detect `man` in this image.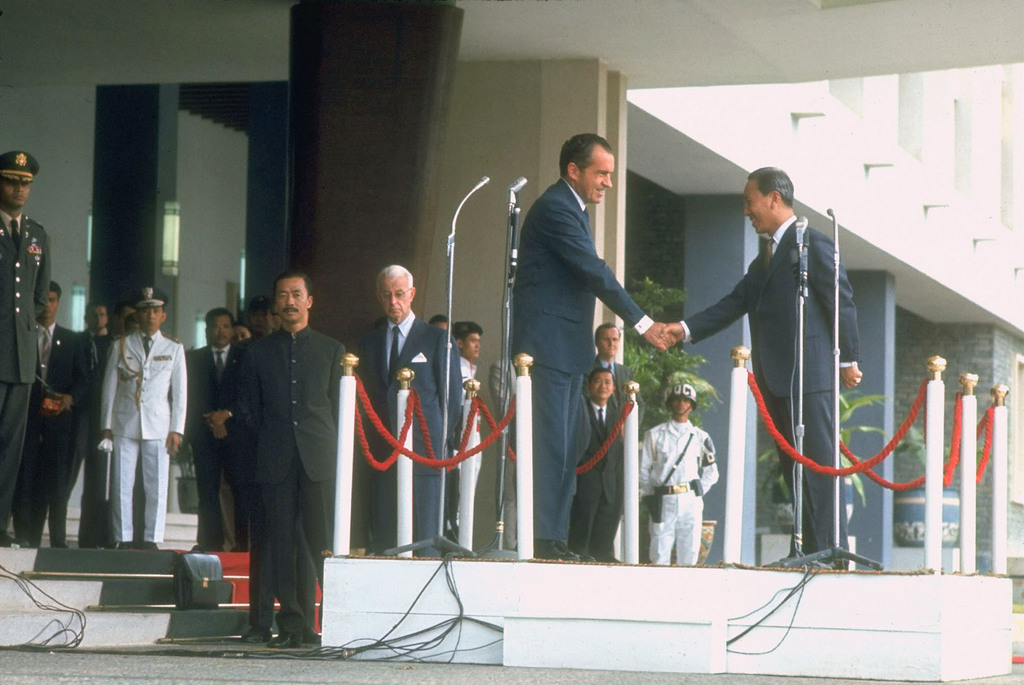
Detection: [left=14, top=281, right=83, bottom=540].
